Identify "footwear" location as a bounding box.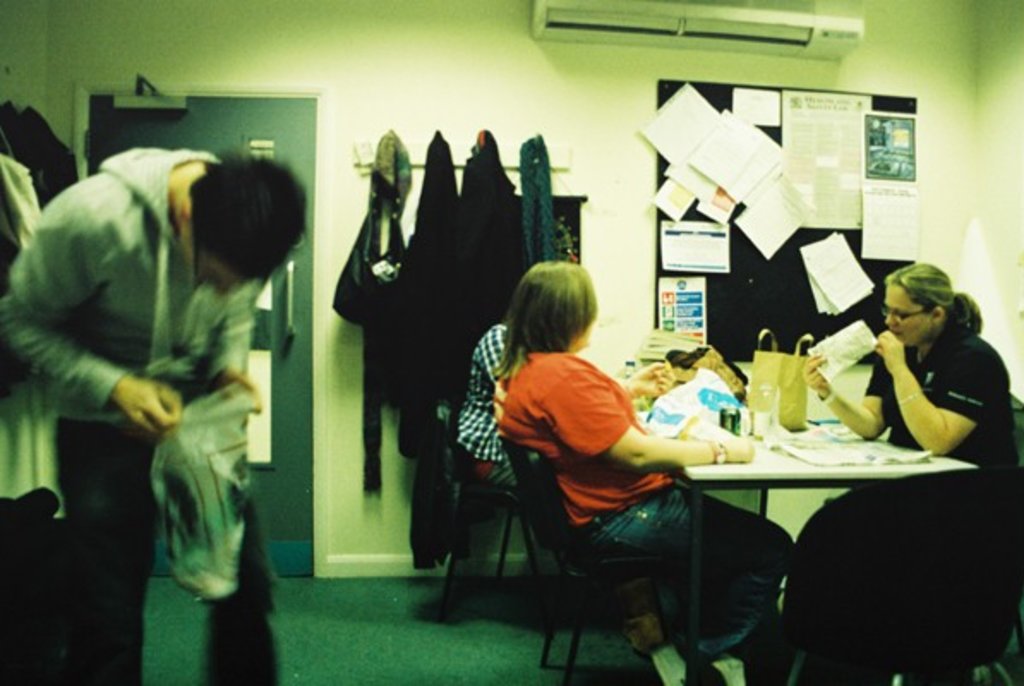
left=626, top=611, right=666, bottom=660.
